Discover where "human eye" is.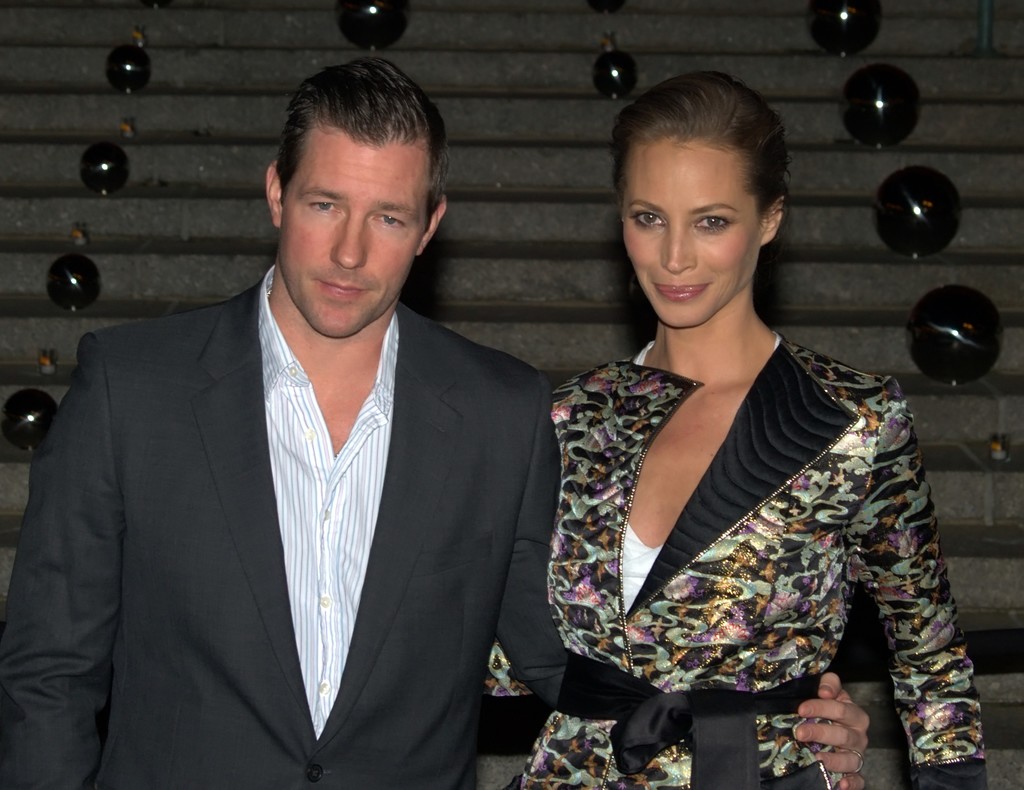
Discovered at bbox=(628, 206, 670, 232).
